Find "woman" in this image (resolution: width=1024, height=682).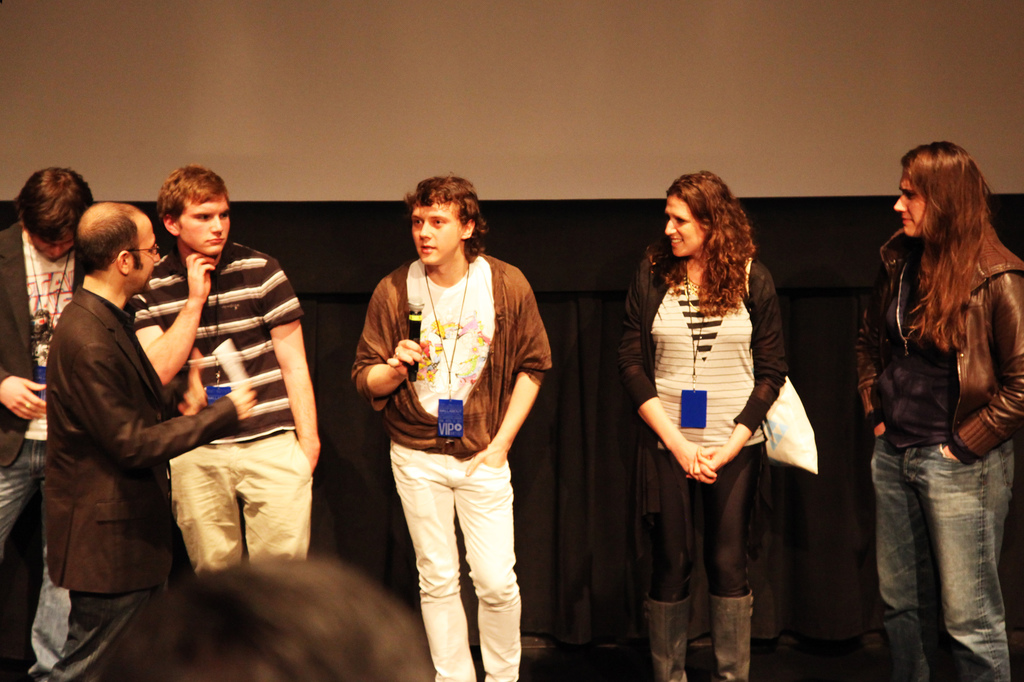
[left=856, top=138, right=1023, bottom=681].
